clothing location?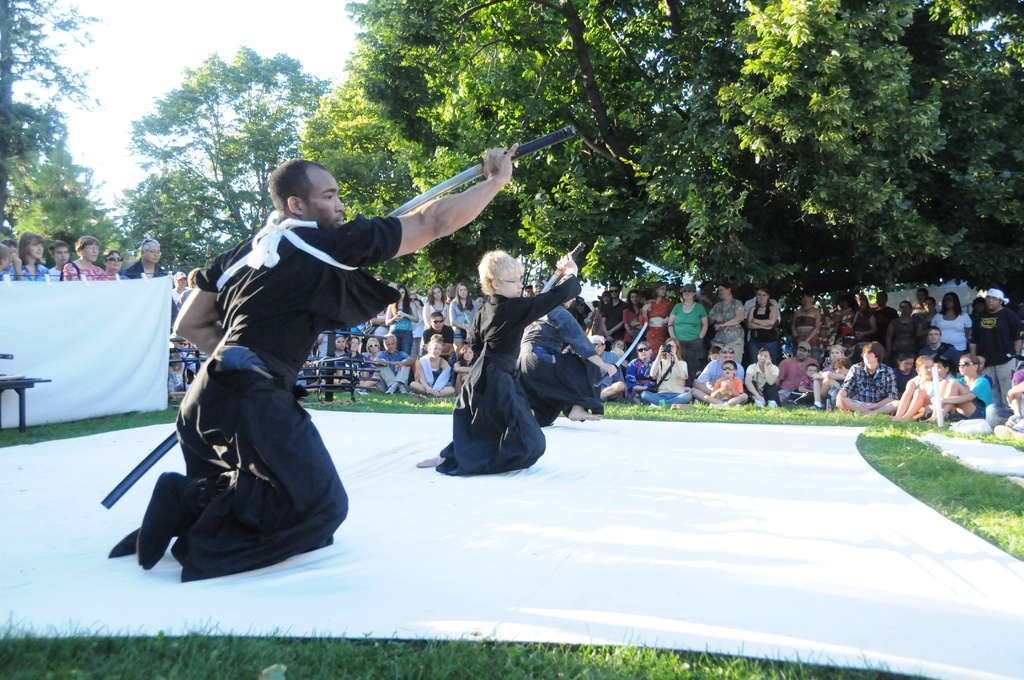
box=[3, 230, 162, 289]
